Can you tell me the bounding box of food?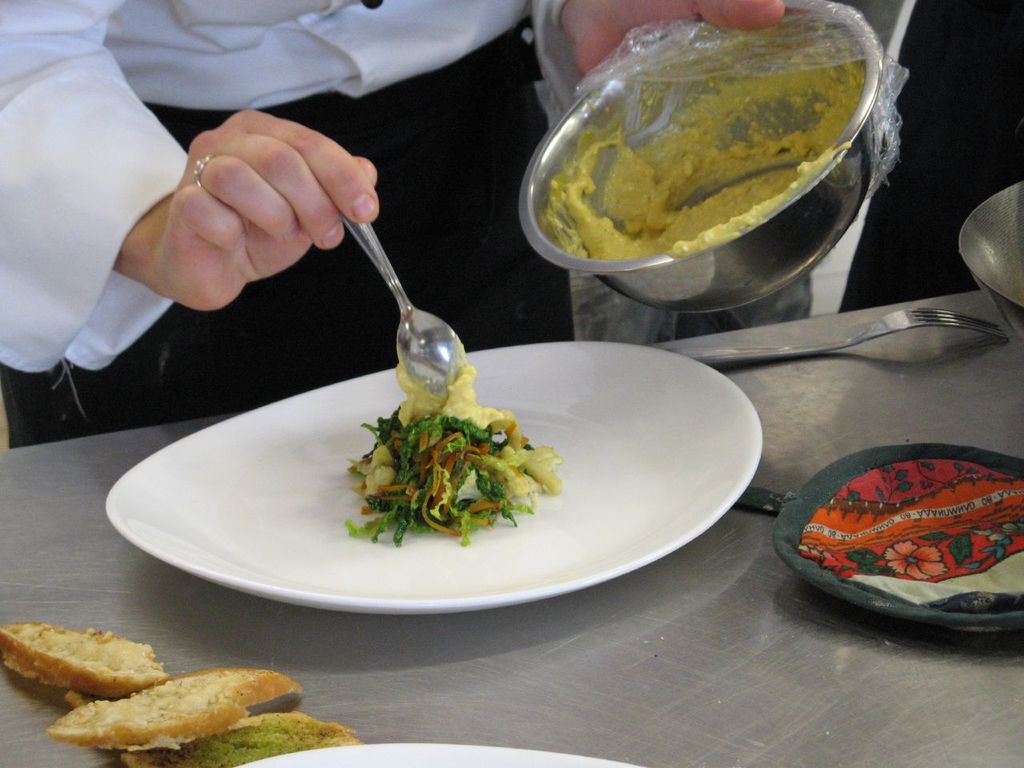
0 619 171 709.
